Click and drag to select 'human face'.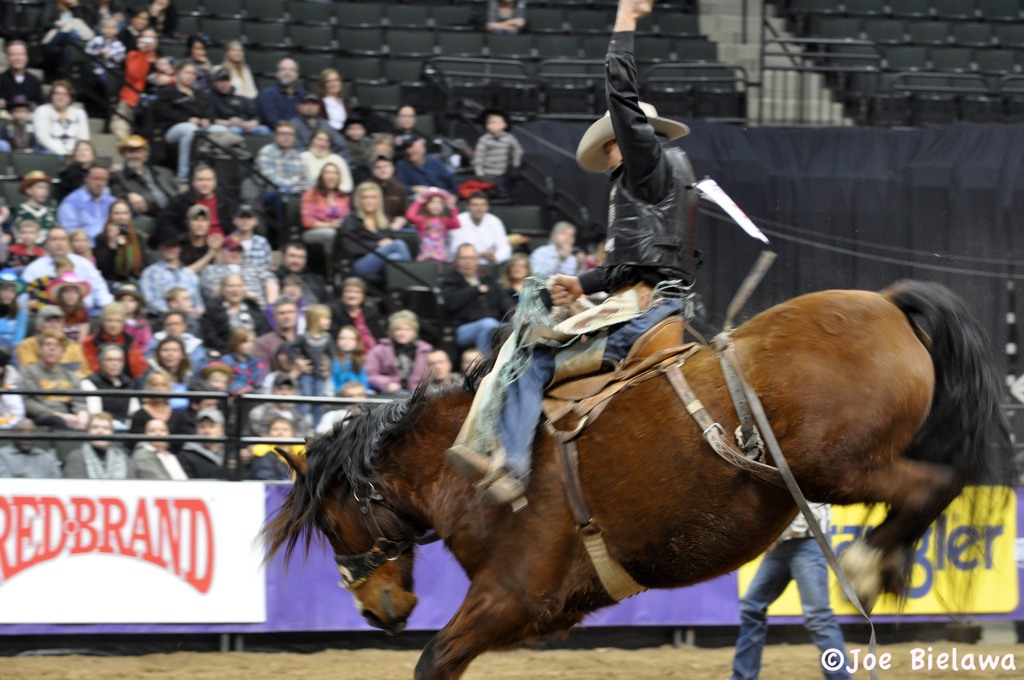
Selection: crop(271, 422, 292, 441).
